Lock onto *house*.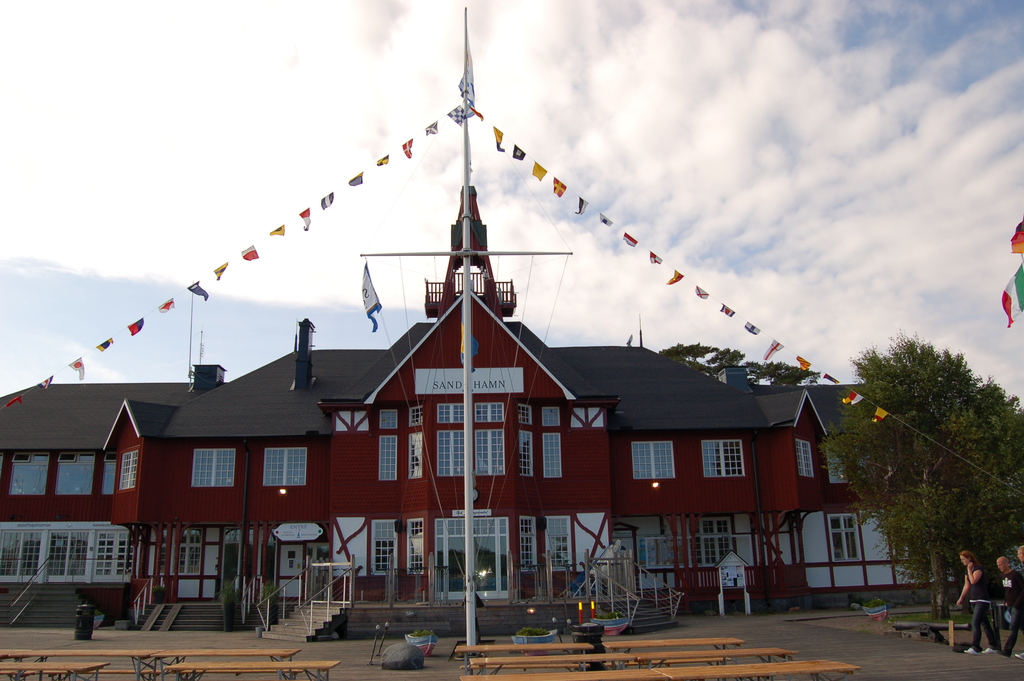
Locked: bbox(0, 187, 1009, 631).
